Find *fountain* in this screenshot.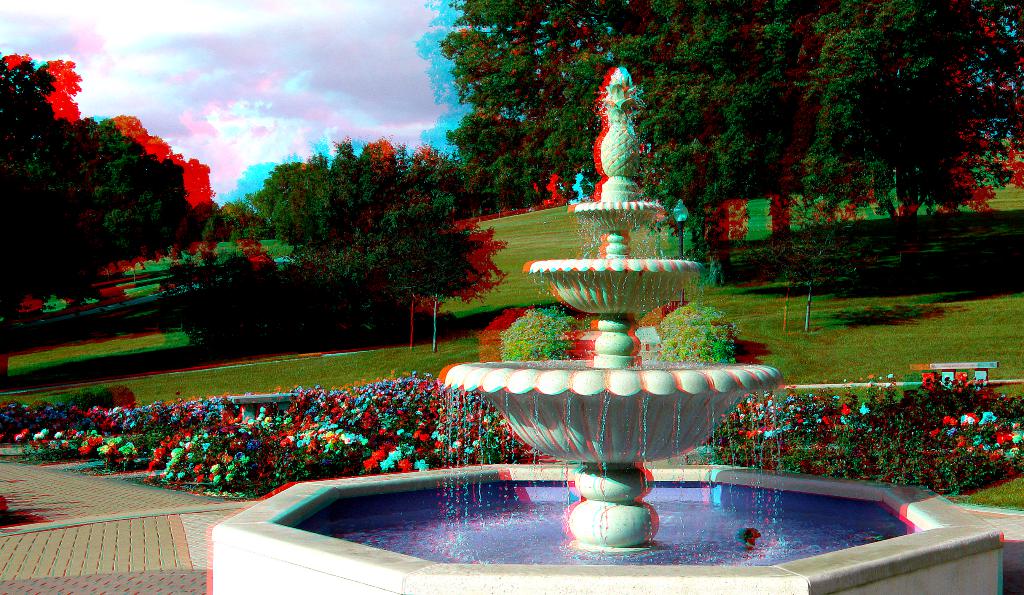
The bounding box for *fountain* is region(463, 98, 771, 562).
